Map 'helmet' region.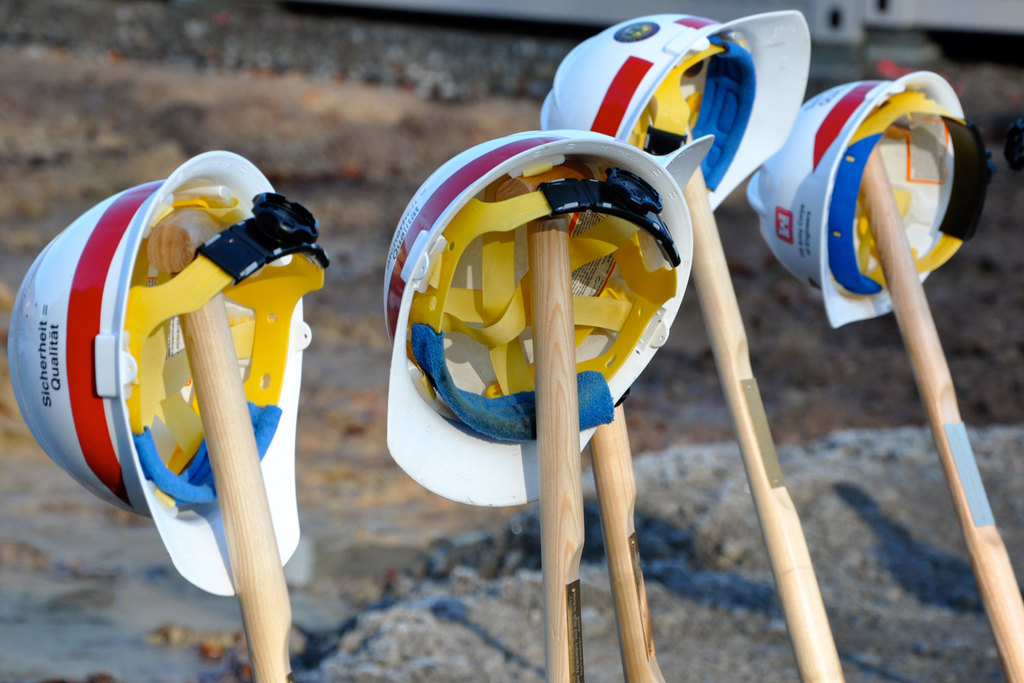
Mapped to detection(3, 150, 326, 599).
